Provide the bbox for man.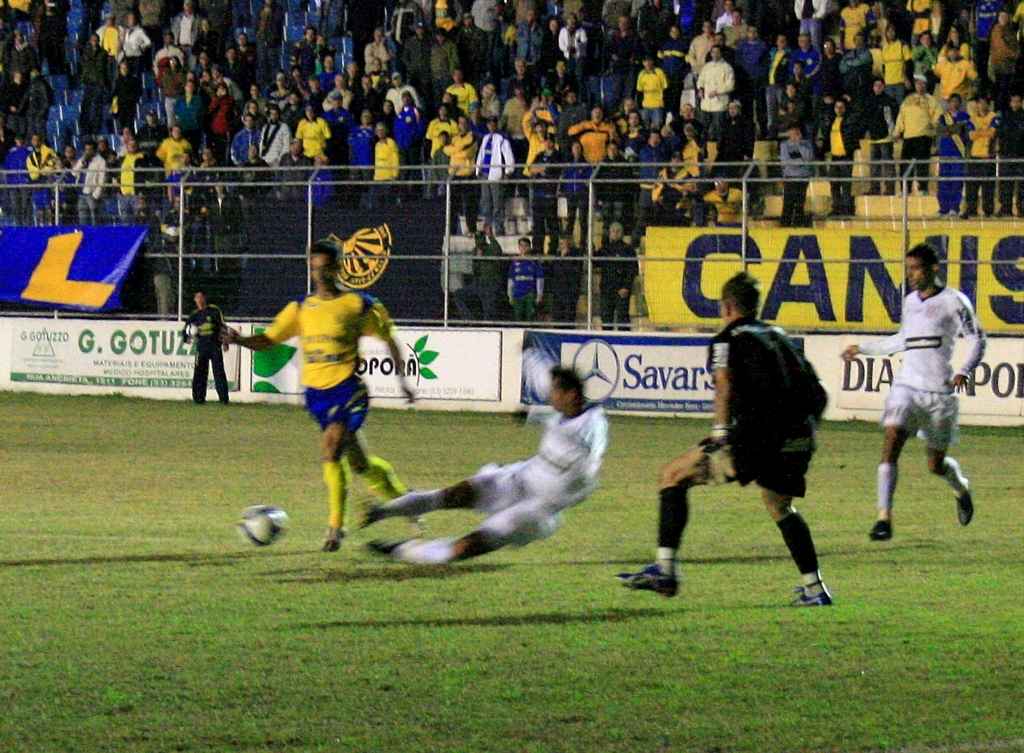
(961, 94, 1001, 218).
